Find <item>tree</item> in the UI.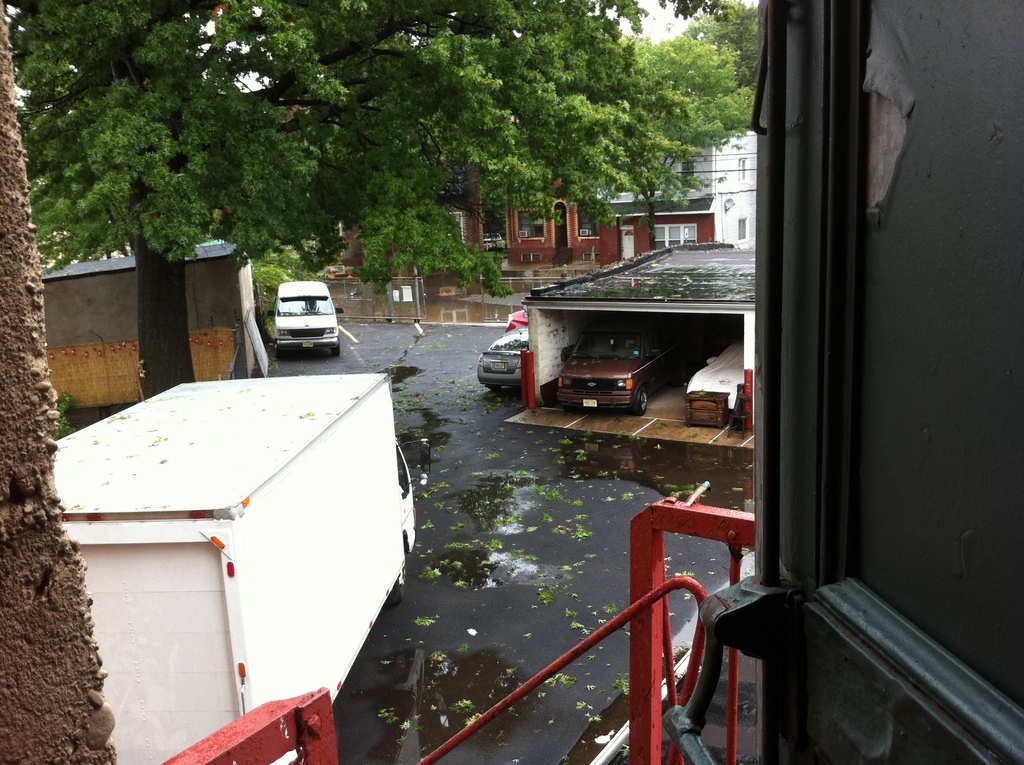
UI element at bbox=(0, 0, 650, 403).
